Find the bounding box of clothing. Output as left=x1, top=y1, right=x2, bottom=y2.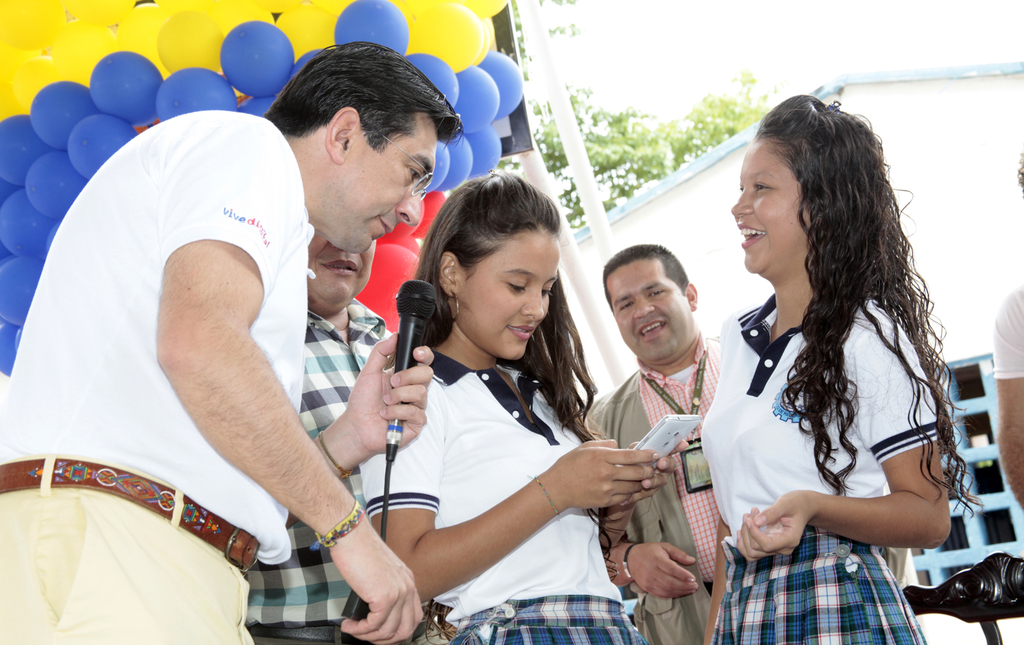
left=360, top=337, right=653, bottom=644.
